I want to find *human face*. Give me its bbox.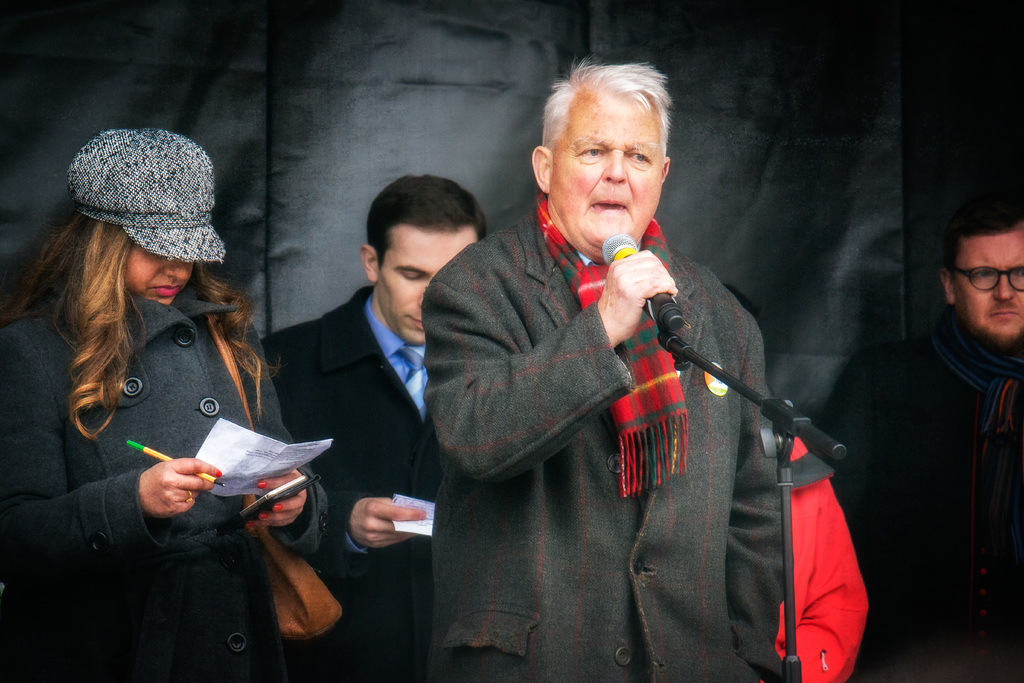
box=[379, 226, 481, 346].
